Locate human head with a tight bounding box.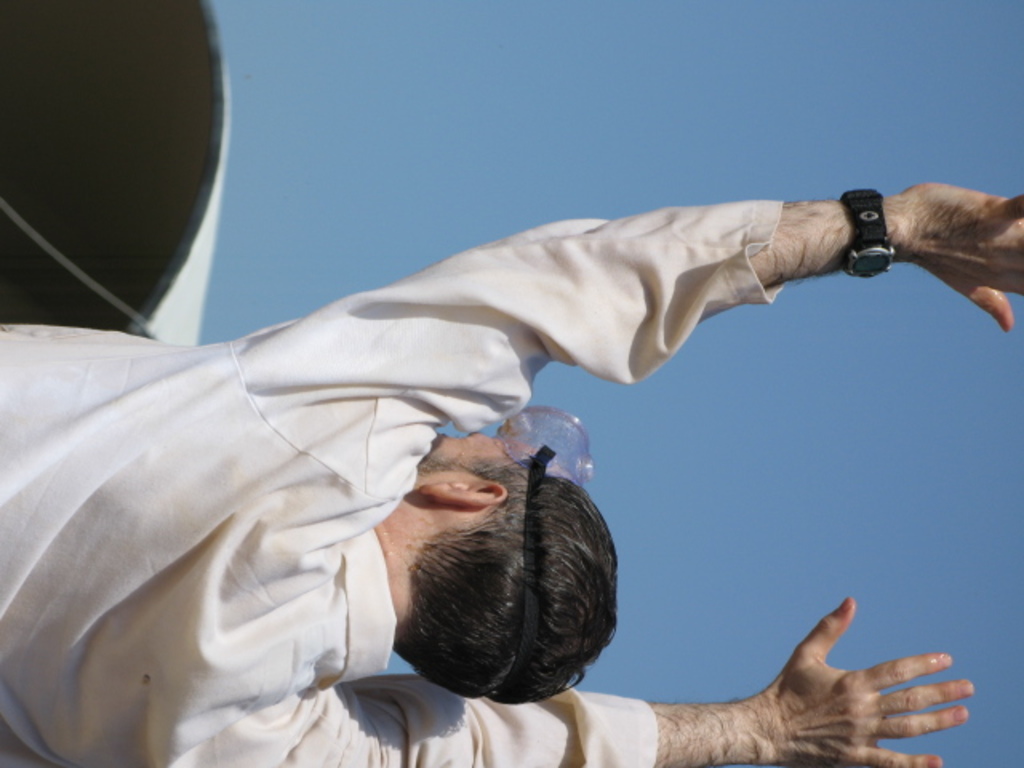
l=392, t=458, r=608, b=686.
